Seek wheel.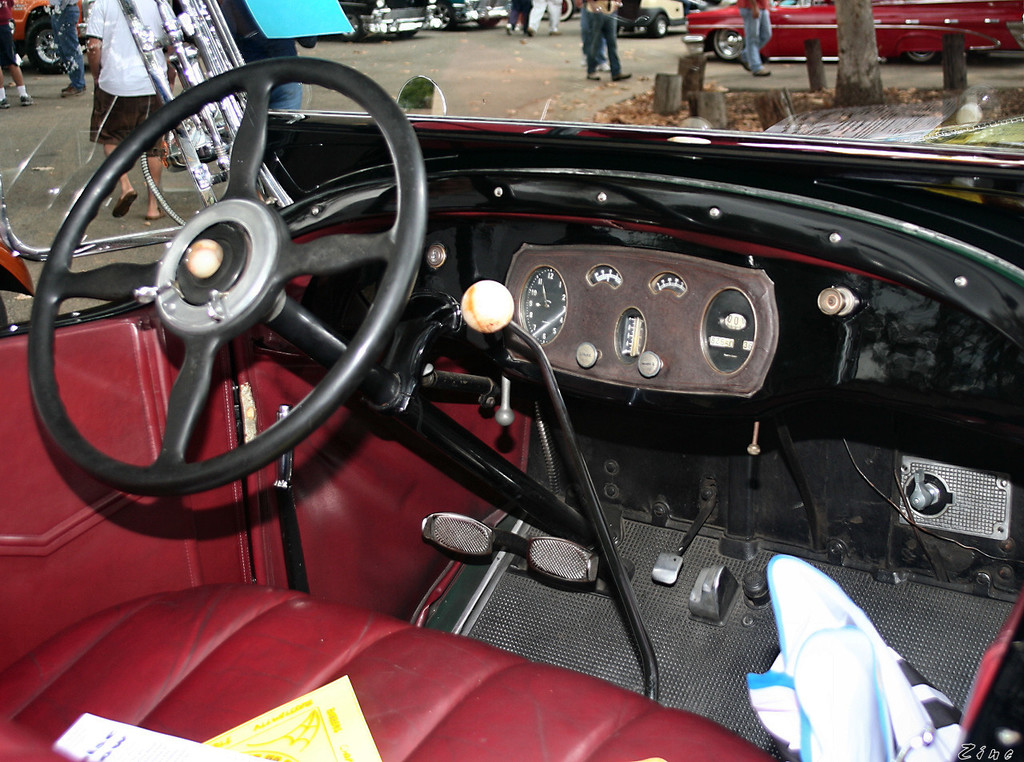
649:17:667:37.
